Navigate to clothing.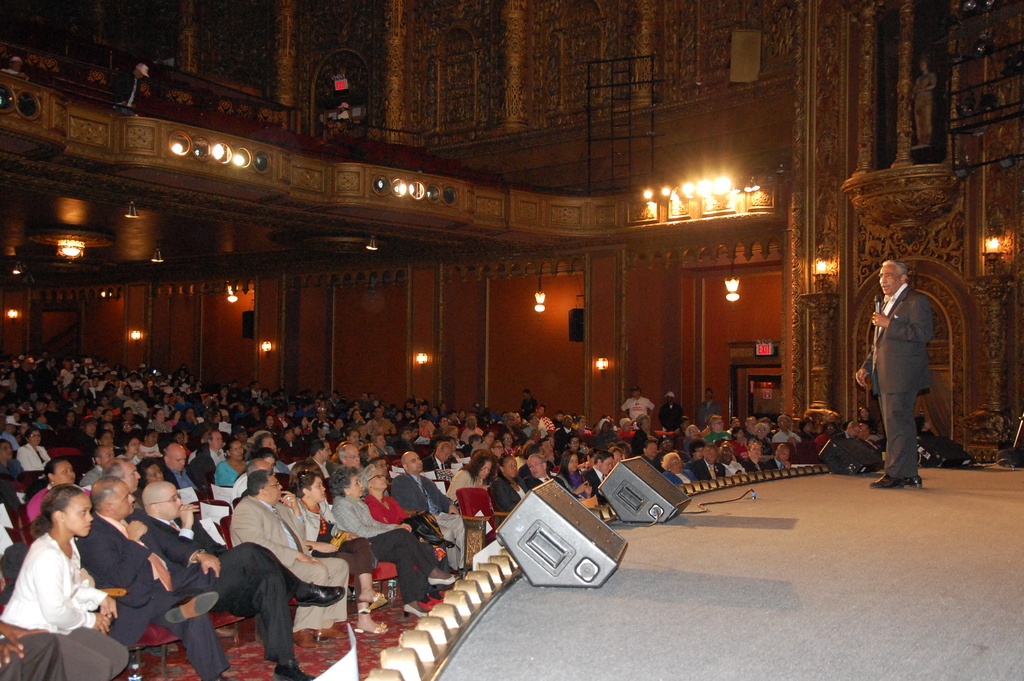
Navigation target: l=666, t=469, r=696, b=488.
